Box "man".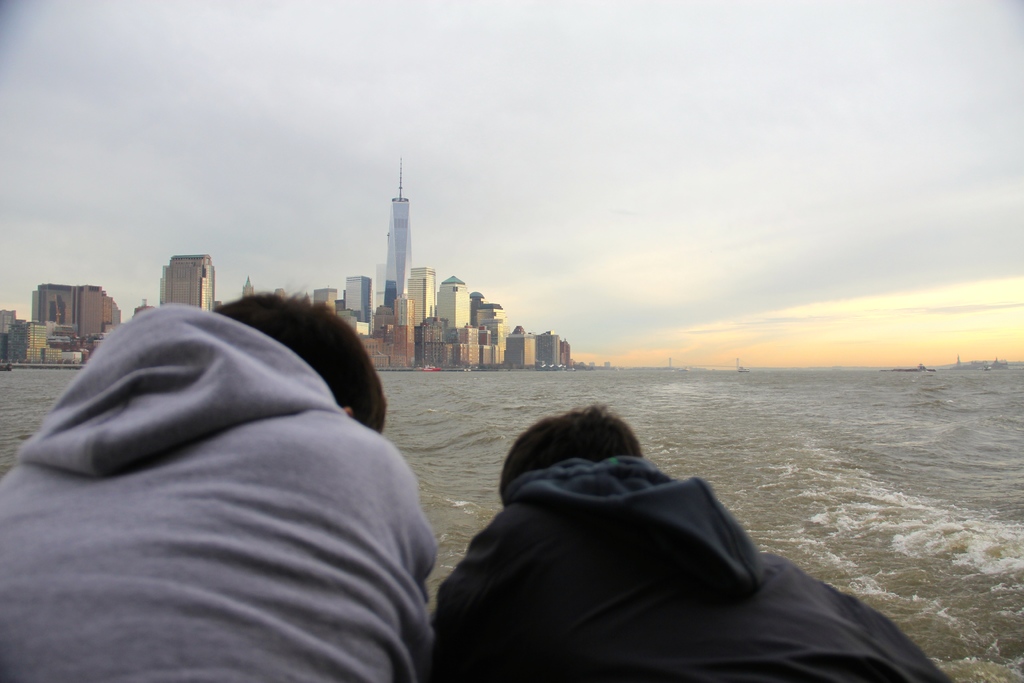
(428,406,962,682).
